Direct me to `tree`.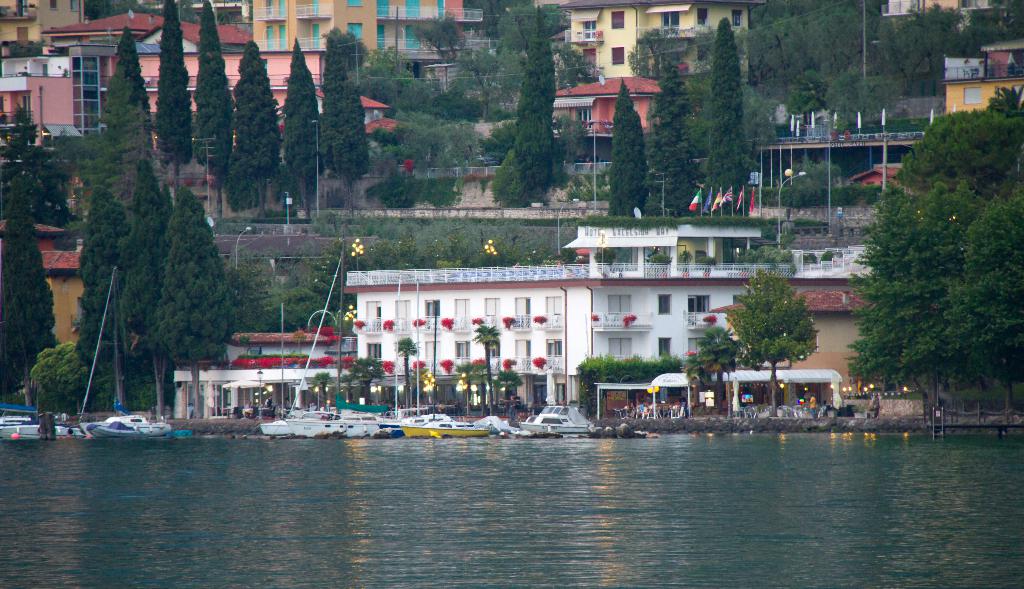
Direction: <bbox>191, 0, 231, 216</bbox>.
